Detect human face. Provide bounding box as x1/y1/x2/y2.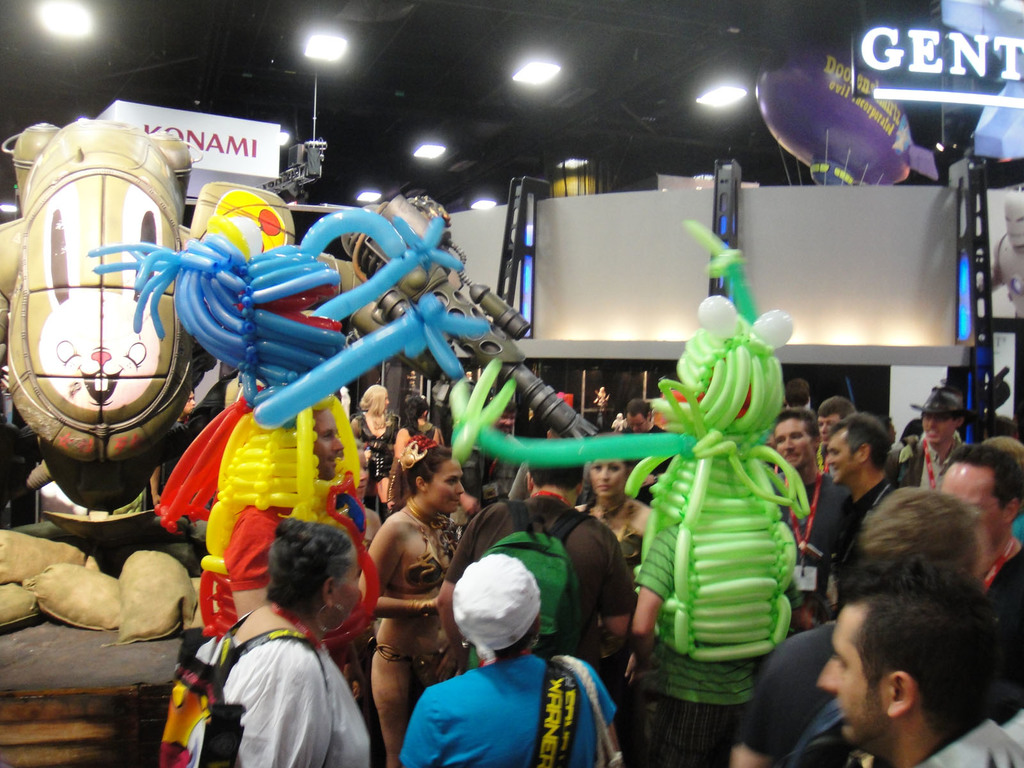
921/412/956/444.
